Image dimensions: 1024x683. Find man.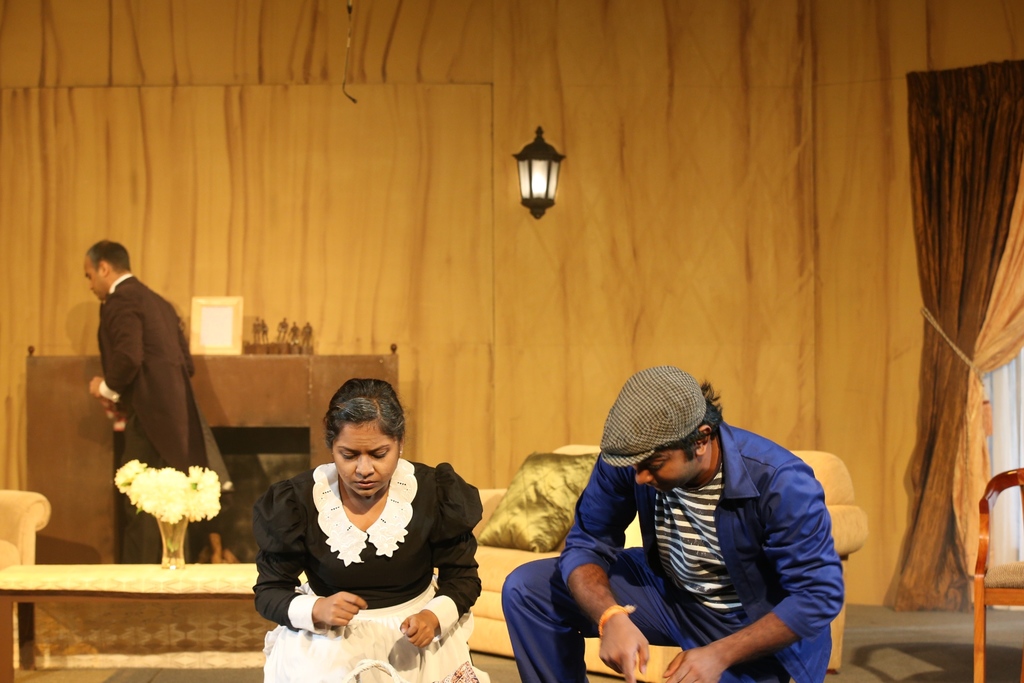
l=83, t=241, r=215, b=571.
